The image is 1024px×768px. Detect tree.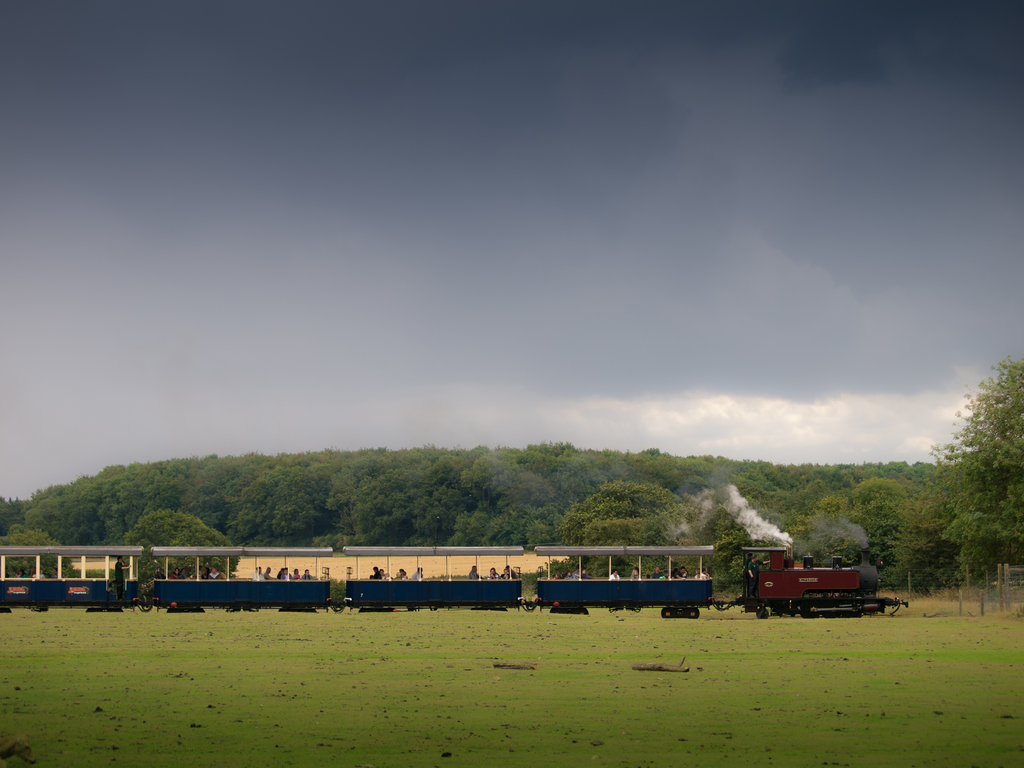
Detection: 945,436,1023,620.
